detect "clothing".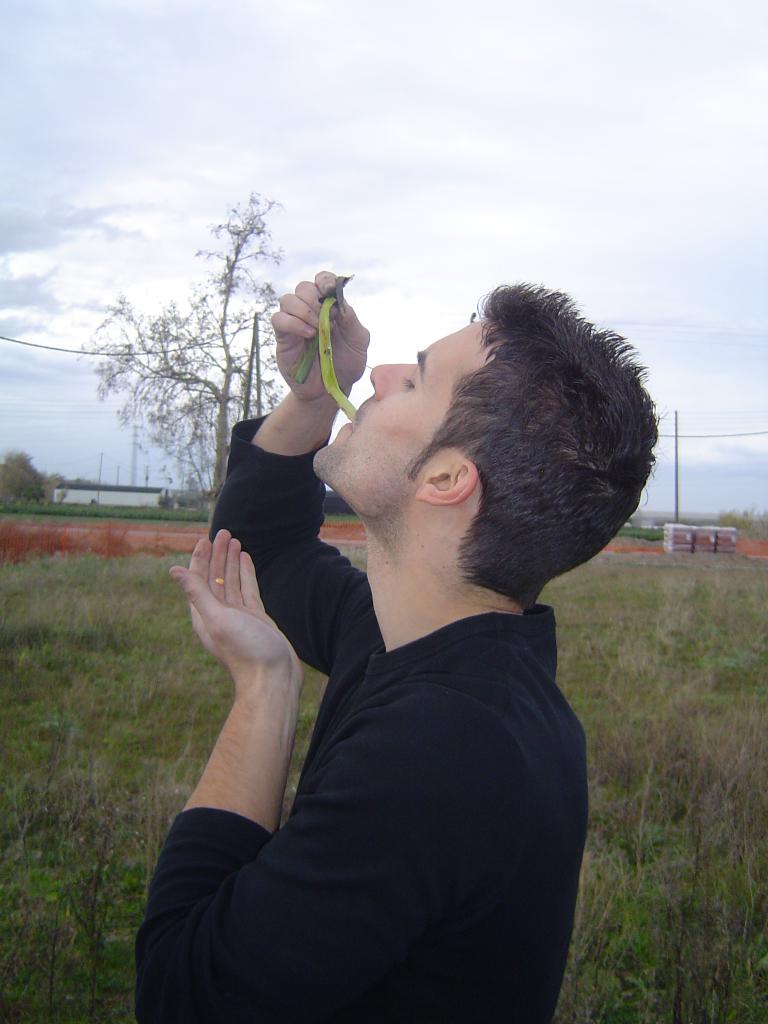
Detected at select_region(117, 407, 595, 1023).
